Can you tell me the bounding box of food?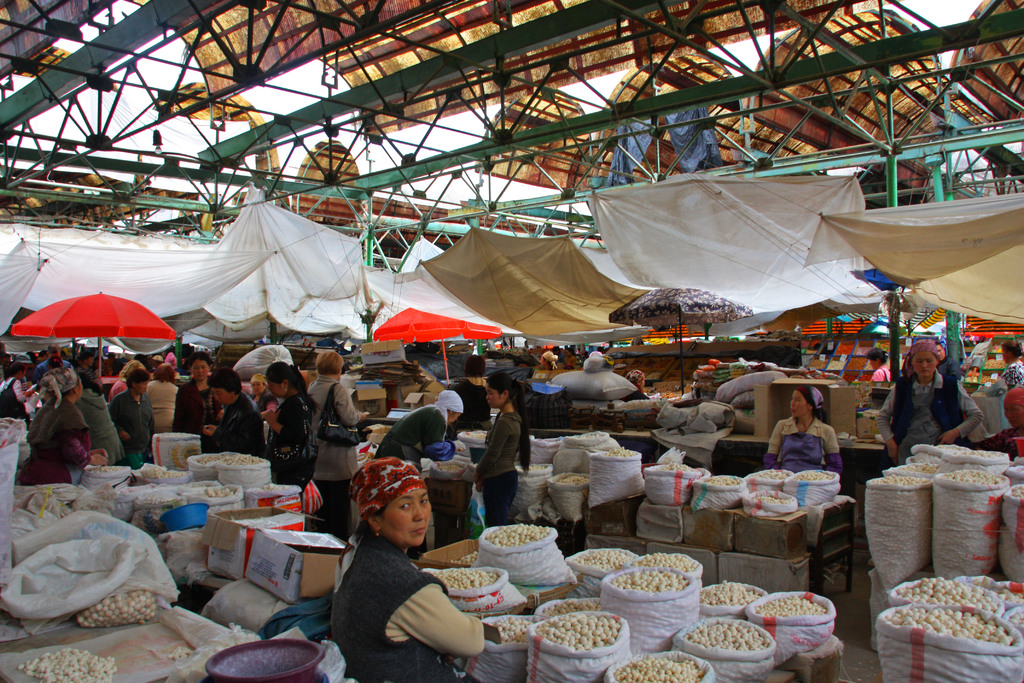
x1=893, y1=463, x2=936, y2=473.
